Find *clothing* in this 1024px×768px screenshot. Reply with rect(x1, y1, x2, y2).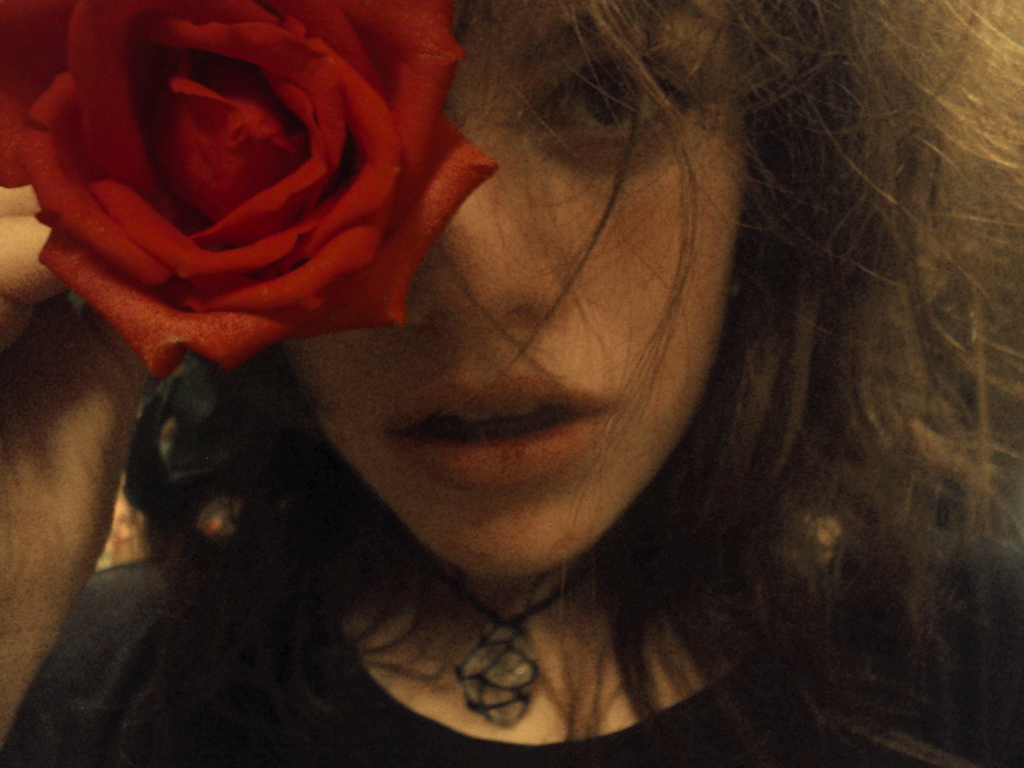
rect(0, 512, 1023, 767).
